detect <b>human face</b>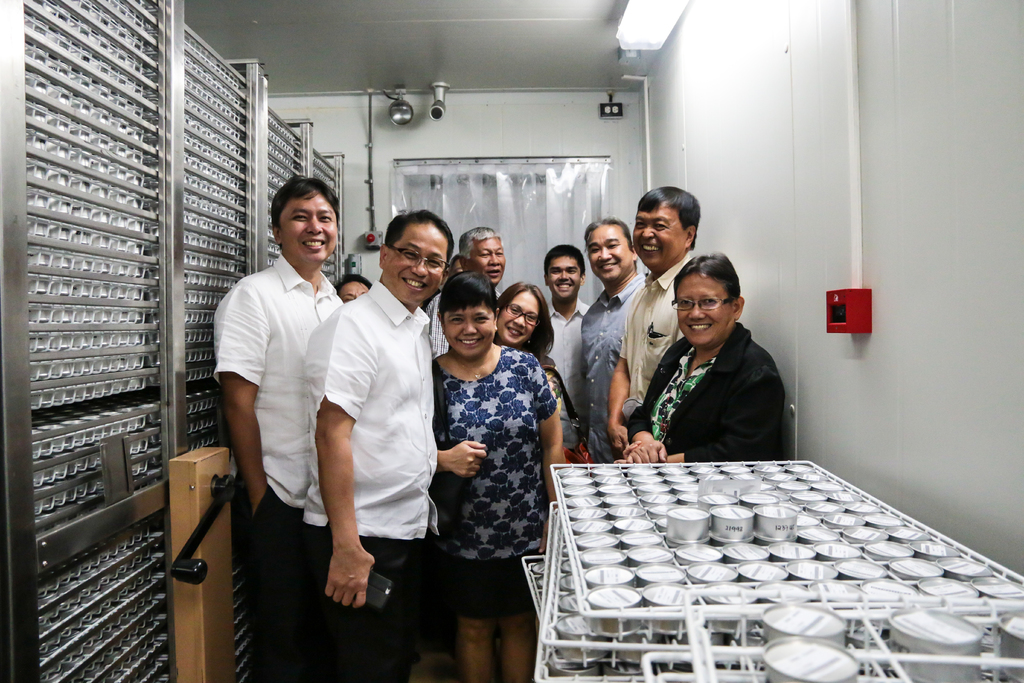
detection(547, 256, 582, 299)
